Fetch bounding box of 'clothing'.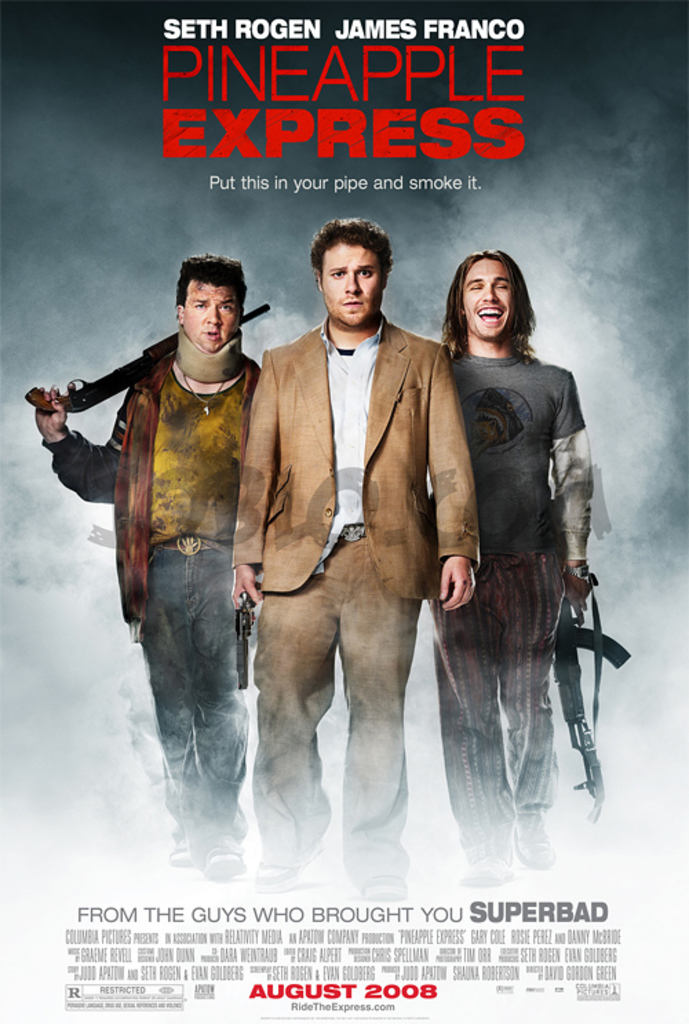
Bbox: {"x1": 427, "y1": 288, "x2": 602, "y2": 815}.
